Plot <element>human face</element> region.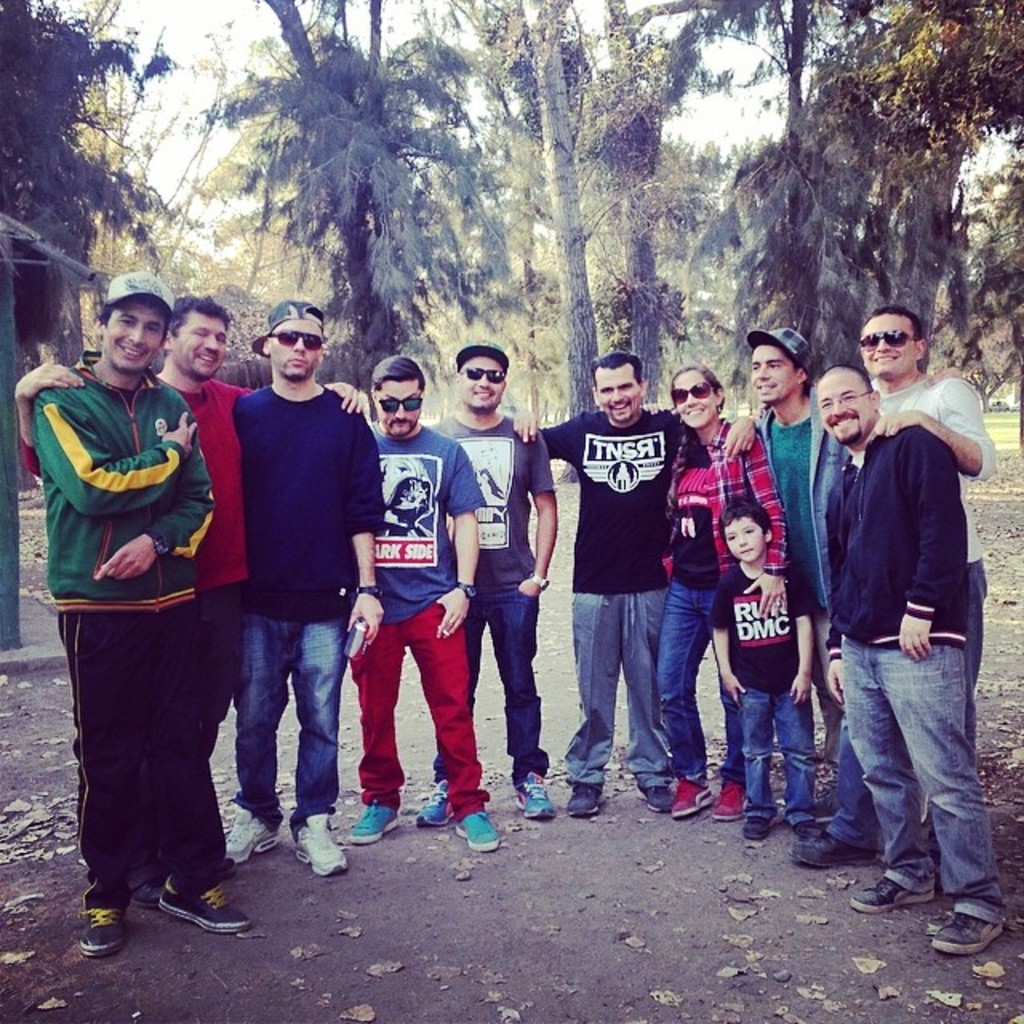
Plotted at 819 373 870 438.
